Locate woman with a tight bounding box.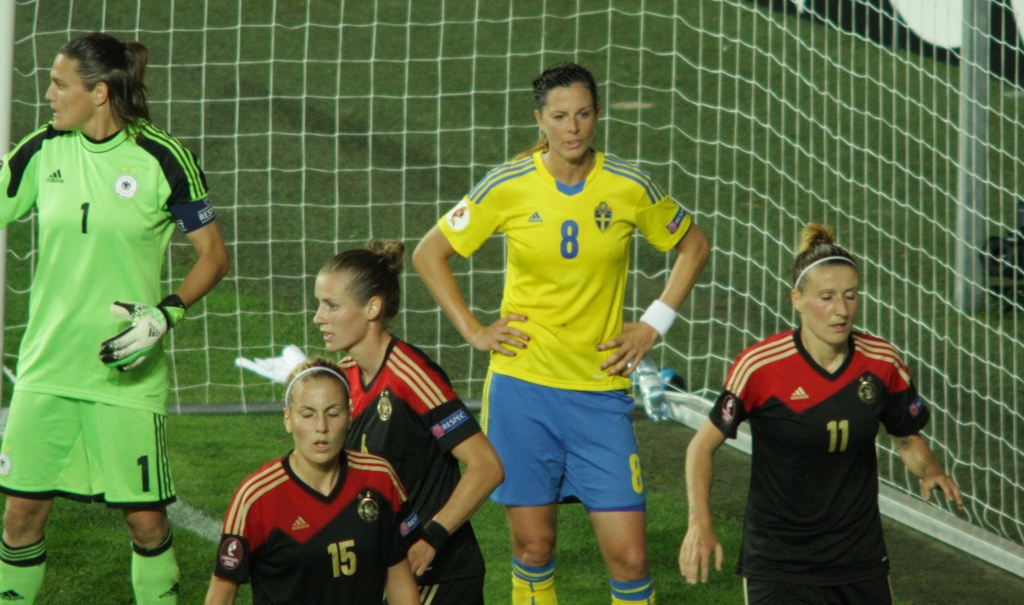
207:359:420:604.
